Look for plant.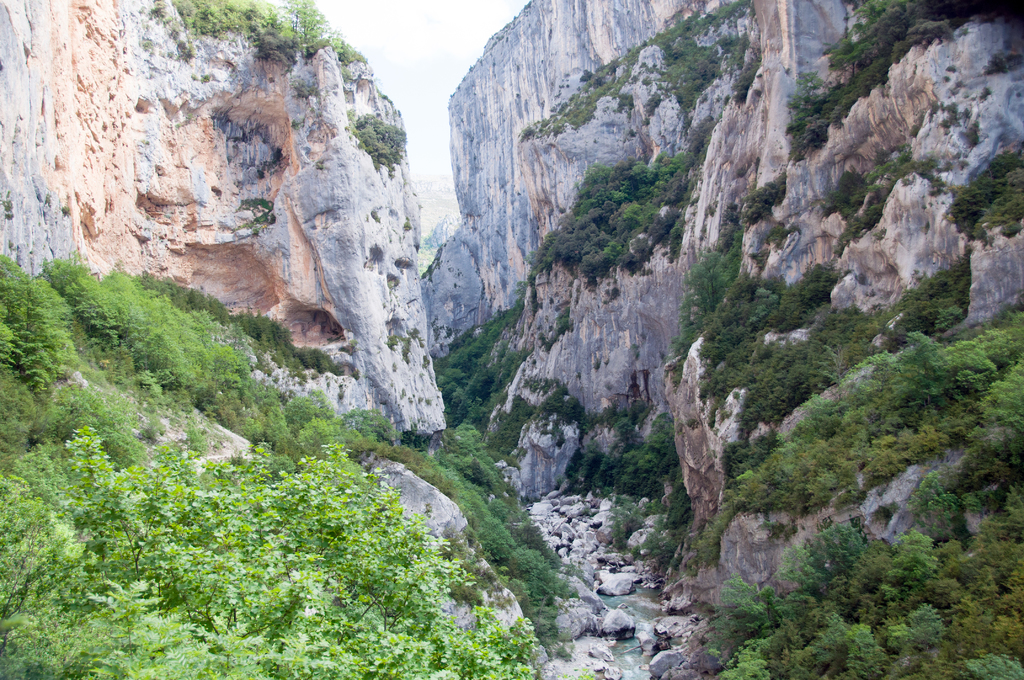
Found: 346:111:412:174.
